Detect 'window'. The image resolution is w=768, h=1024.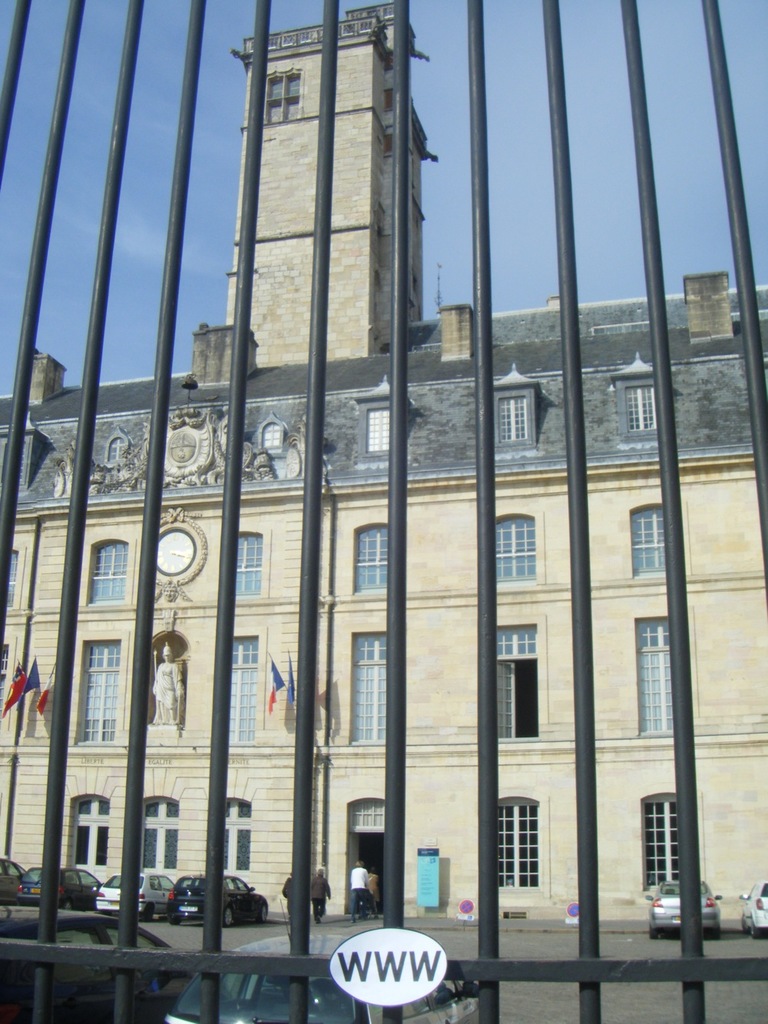
bbox=(492, 803, 539, 883).
